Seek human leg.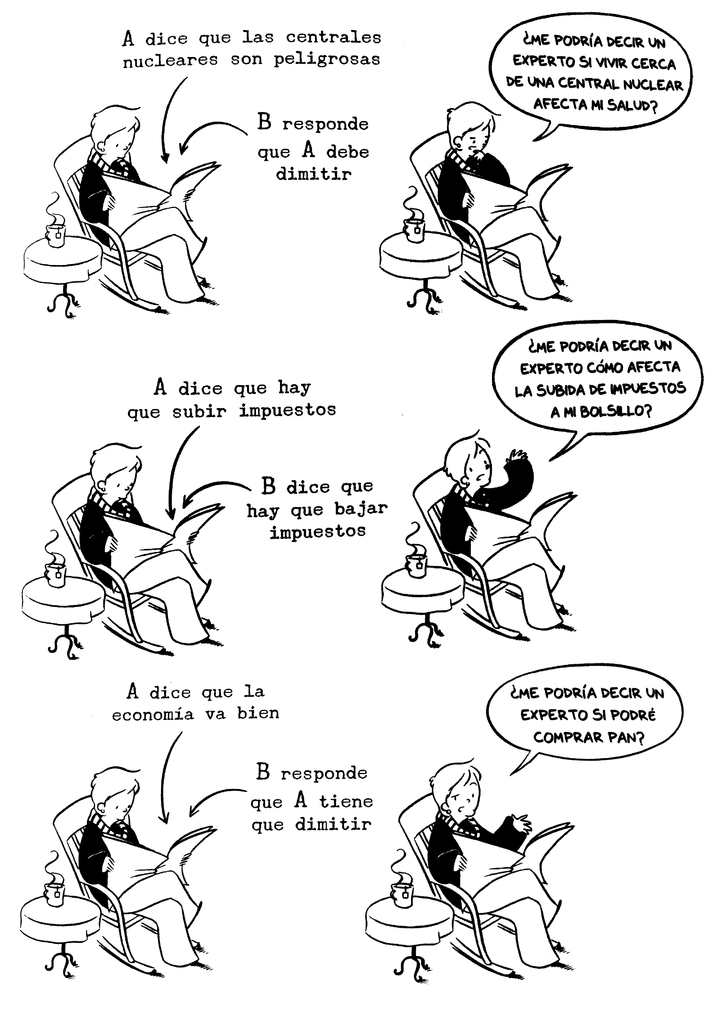
[469, 876, 561, 972].
